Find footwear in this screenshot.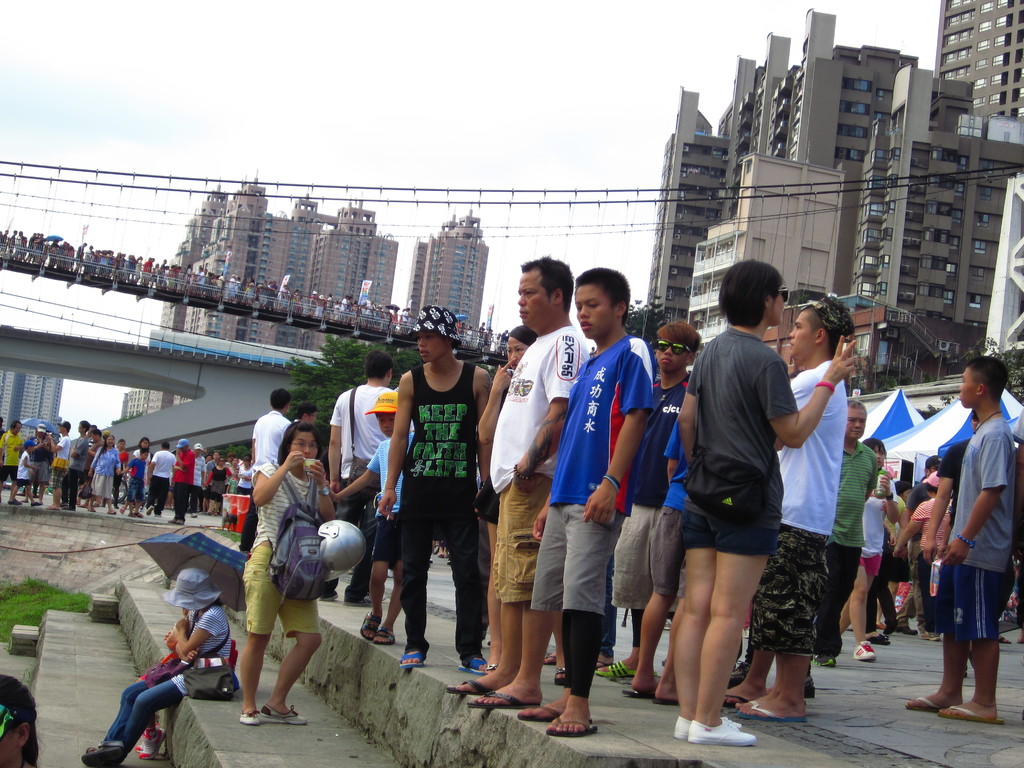
The bounding box for footwear is BBox(652, 694, 678, 709).
